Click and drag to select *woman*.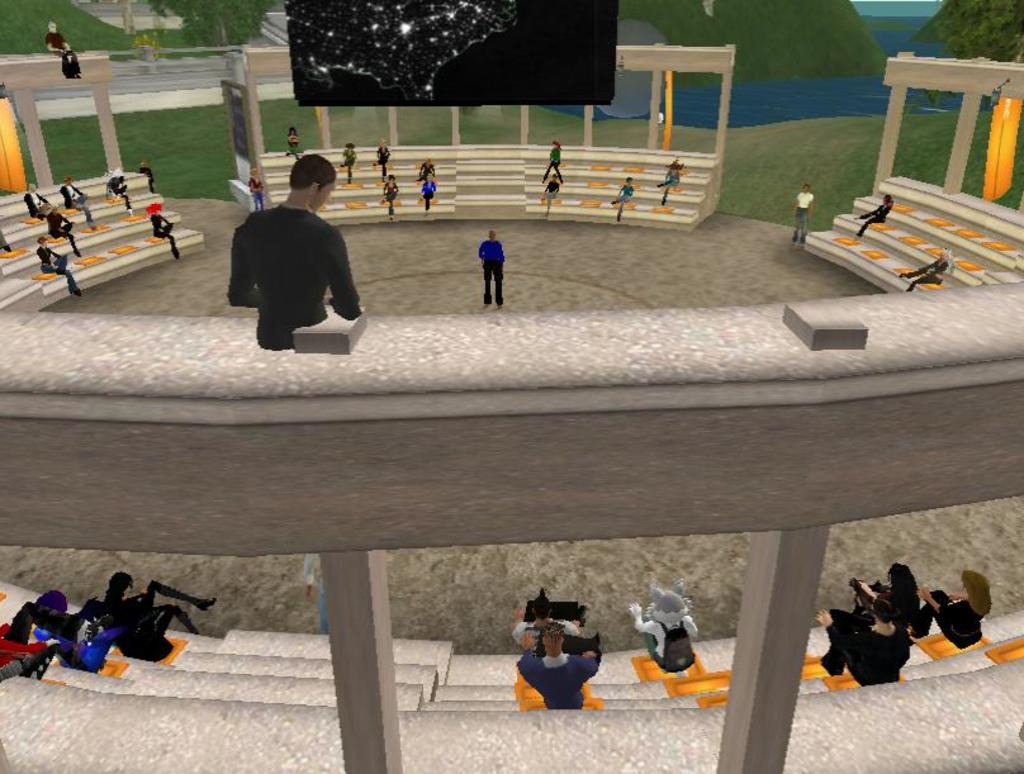
Selection: x1=143, y1=204, x2=179, y2=258.
